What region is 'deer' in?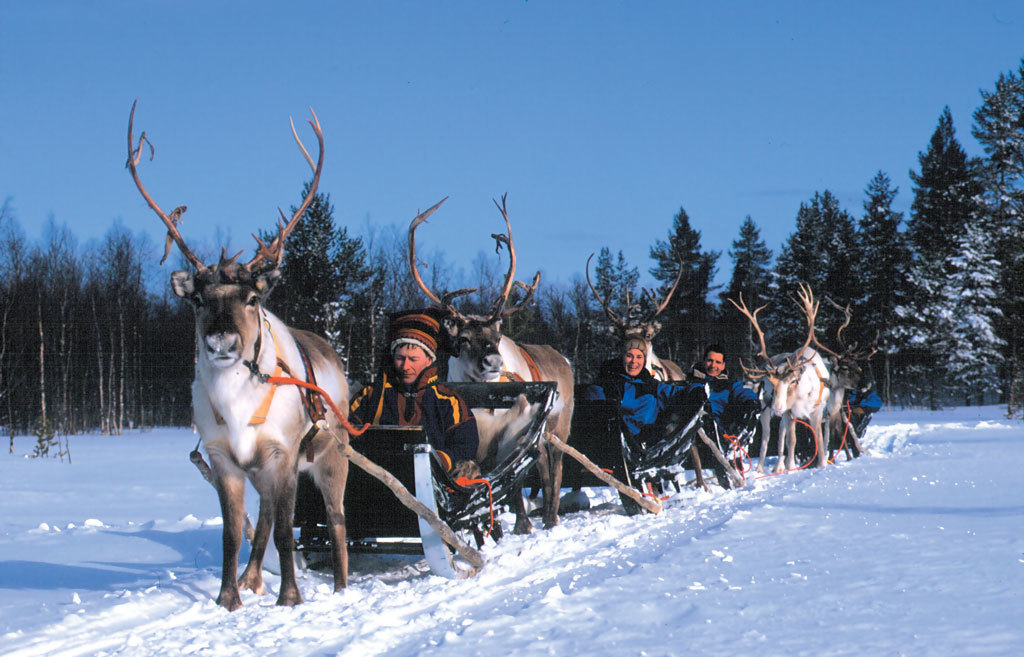
[left=804, top=291, right=878, bottom=458].
